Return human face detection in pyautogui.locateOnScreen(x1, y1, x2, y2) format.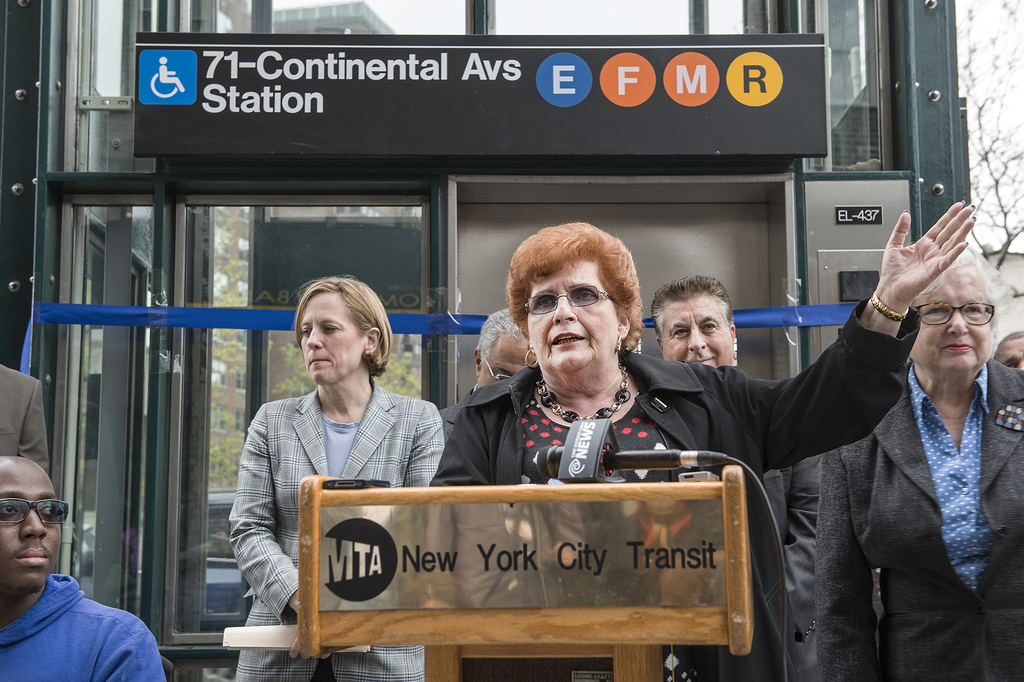
pyautogui.locateOnScreen(484, 333, 535, 383).
